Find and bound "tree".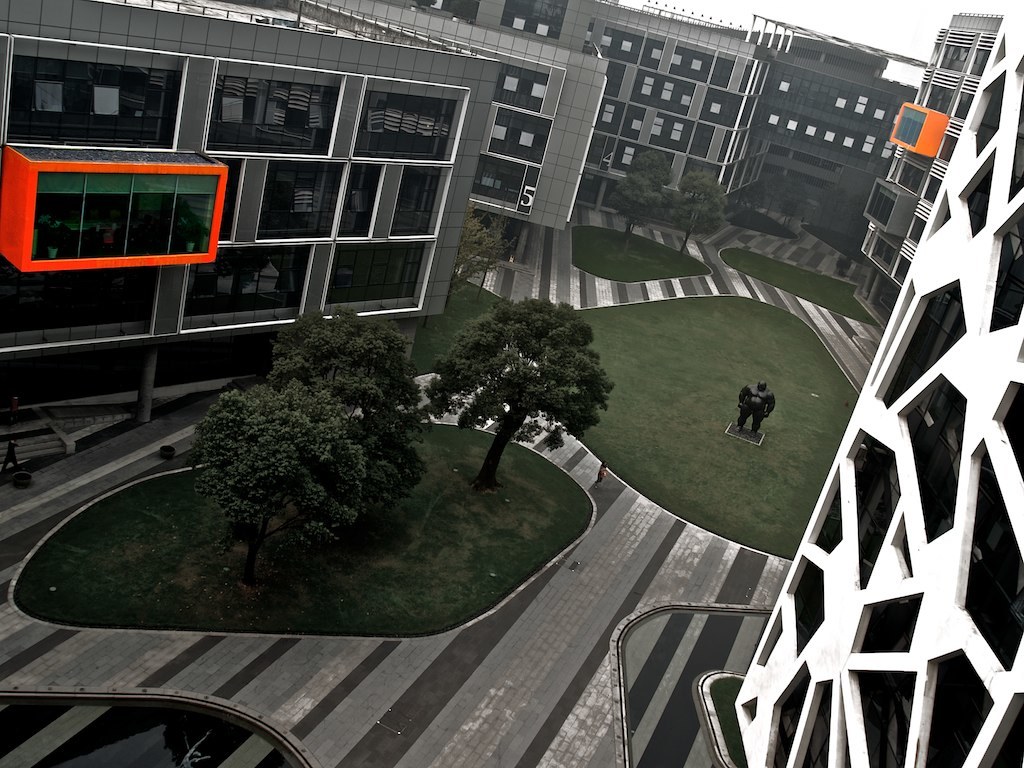
Bound: <region>762, 171, 788, 218</region>.
